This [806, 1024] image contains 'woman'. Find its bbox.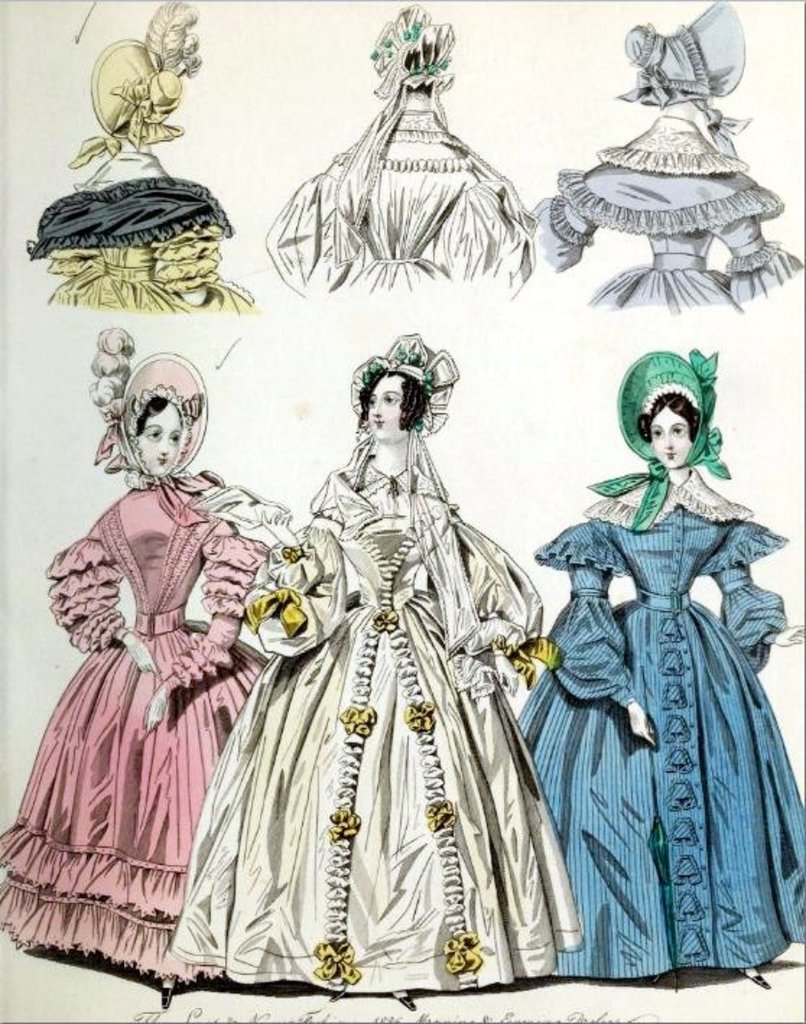
<bbox>507, 351, 805, 985</bbox>.
